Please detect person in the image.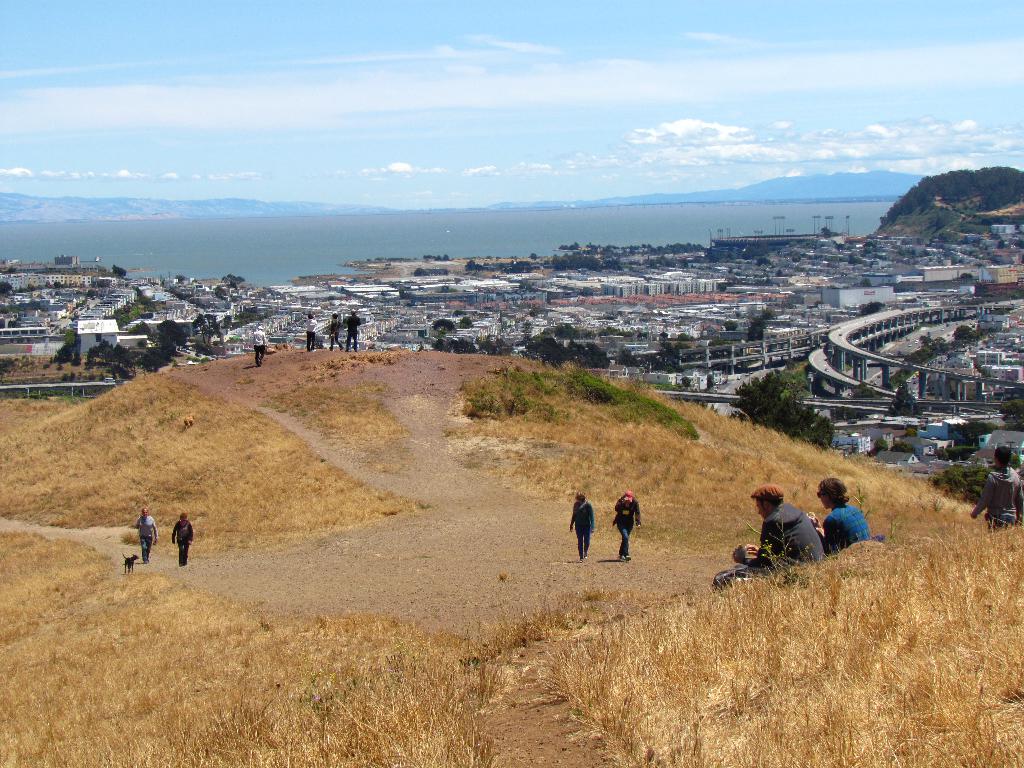
612, 492, 643, 558.
